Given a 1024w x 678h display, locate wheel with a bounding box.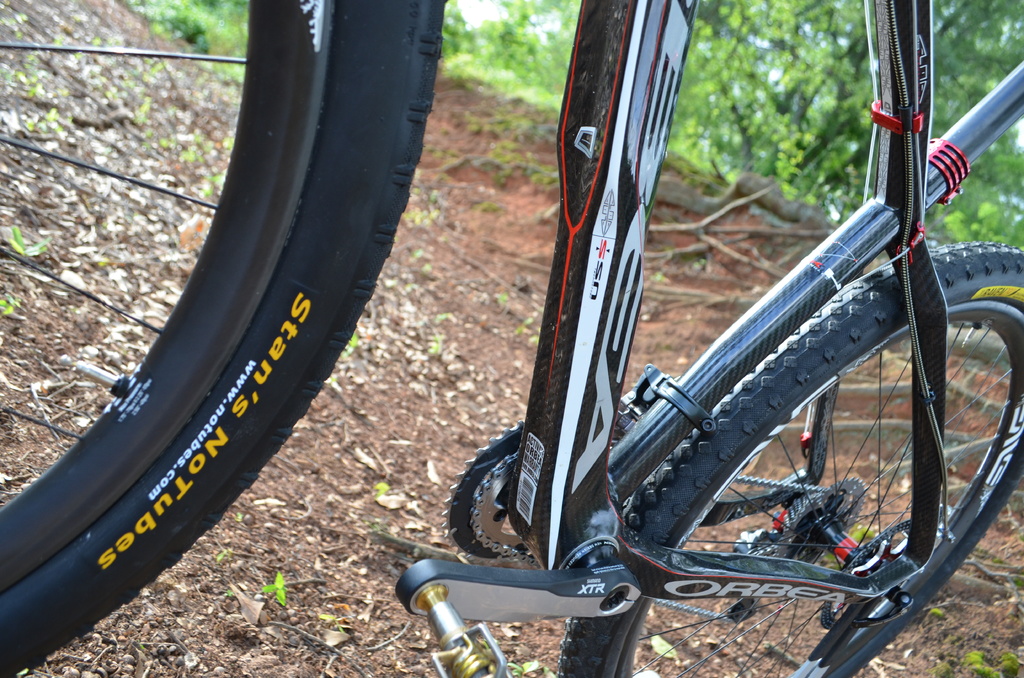
Located: (left=21, top=34, right=418, bottom=631).
